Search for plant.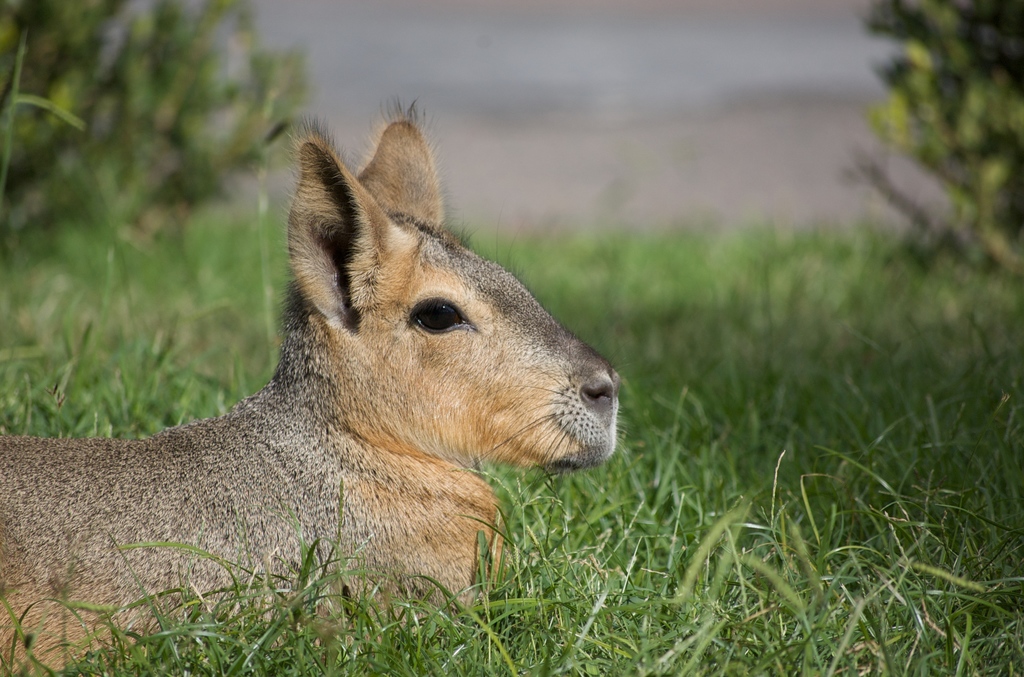
Found at l=851, t=3, r=1023, b=259.
